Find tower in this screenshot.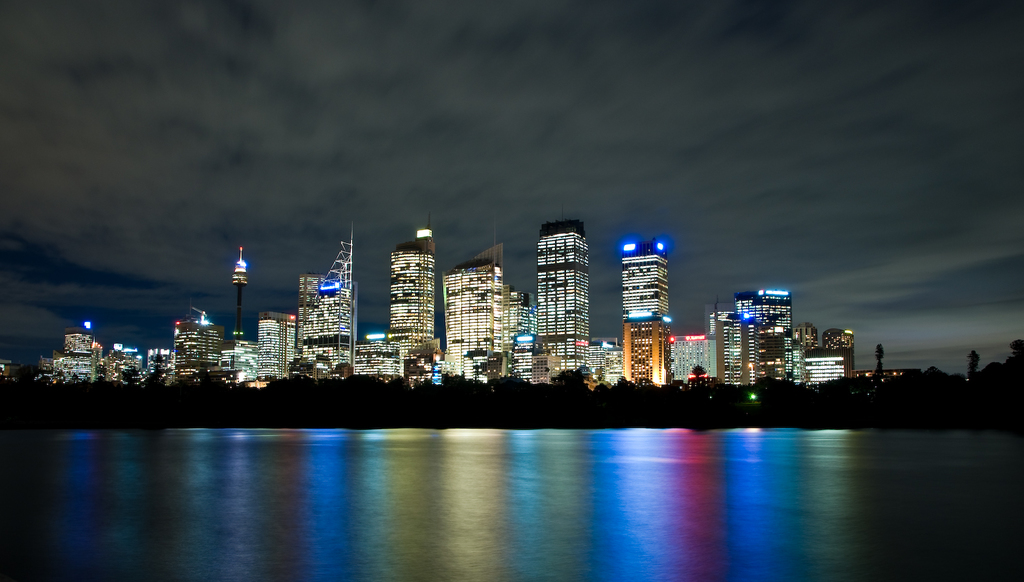
The bounding box for tower is pyautogui.locateOnScreen(291, 219, 354, 375).
